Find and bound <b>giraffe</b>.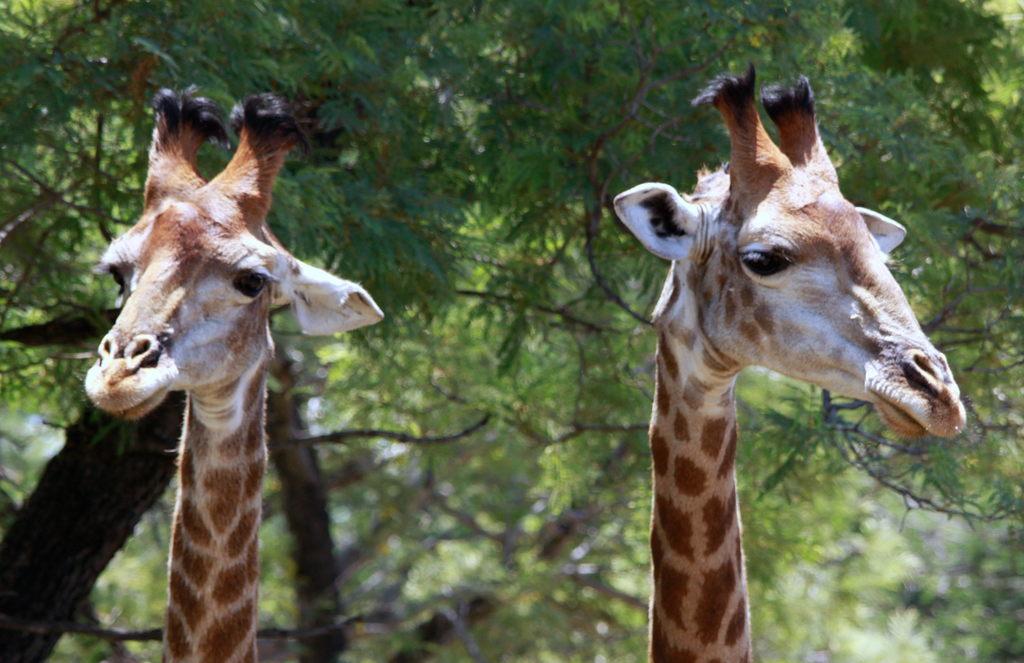
Bound: box=[615, 57, 970, 662].
